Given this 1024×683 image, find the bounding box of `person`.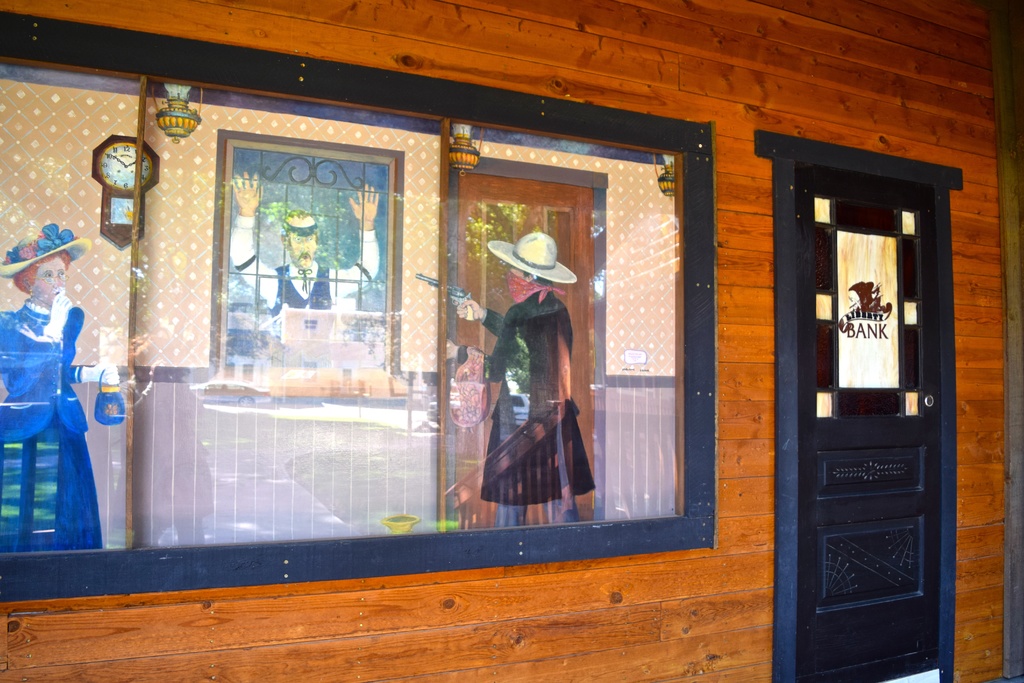
450,227,596,530.
